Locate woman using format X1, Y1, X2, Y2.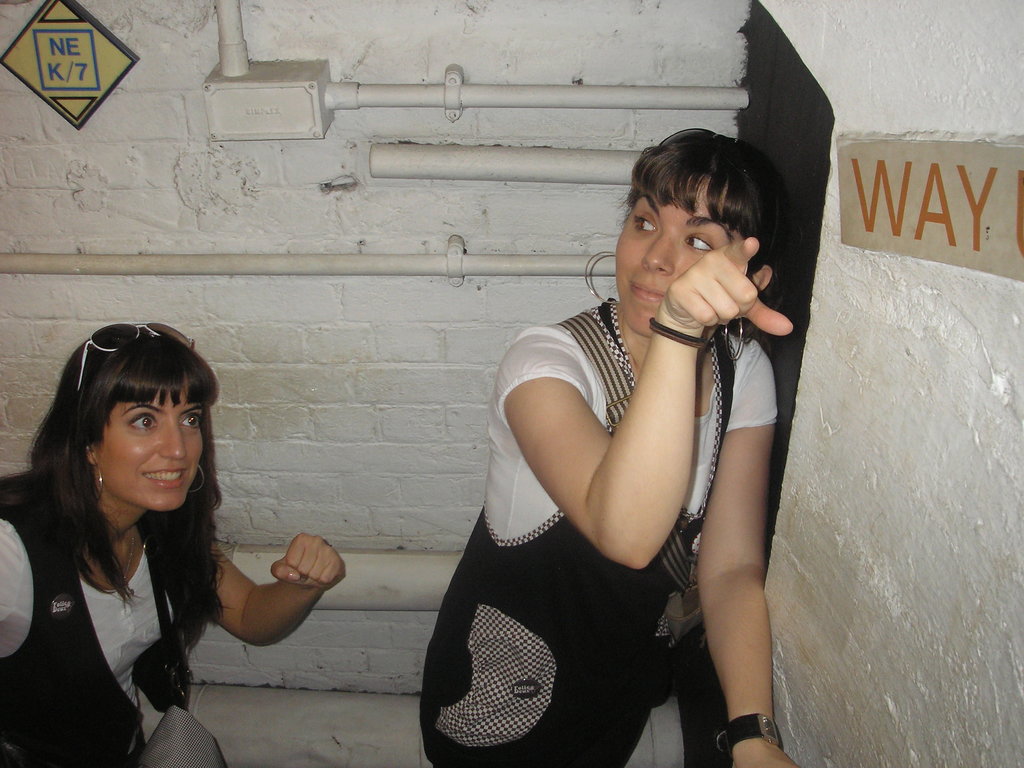
0, 322, 316, 752.
